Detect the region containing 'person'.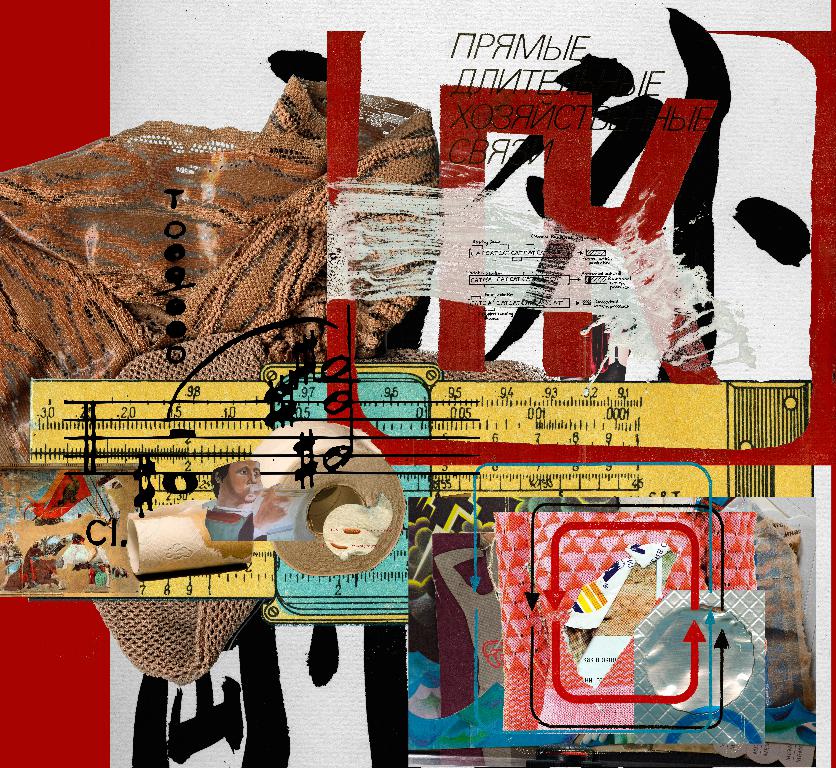
select_region(205, 460, 308, 536).
